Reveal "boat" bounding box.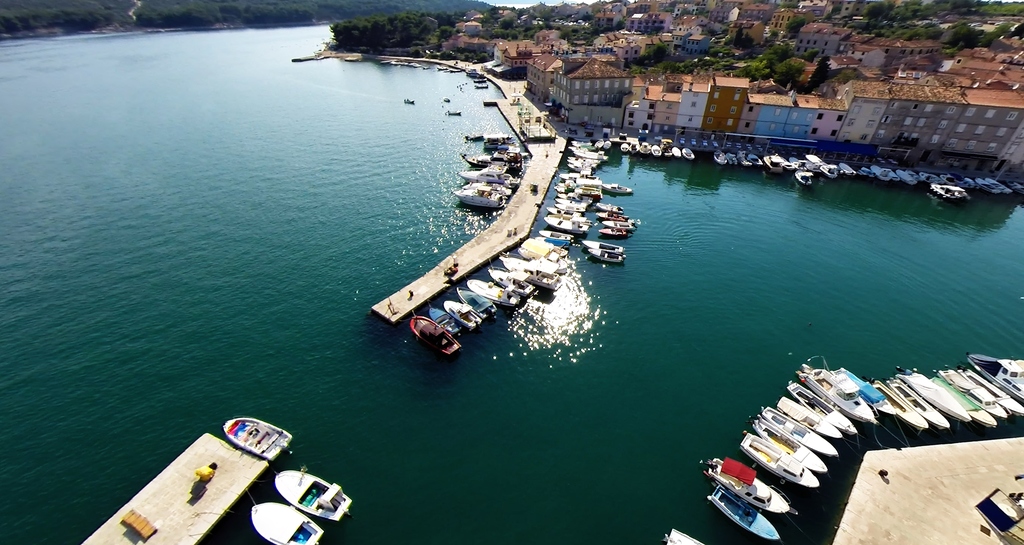
Revealed: 569, 180, 596, 182.
